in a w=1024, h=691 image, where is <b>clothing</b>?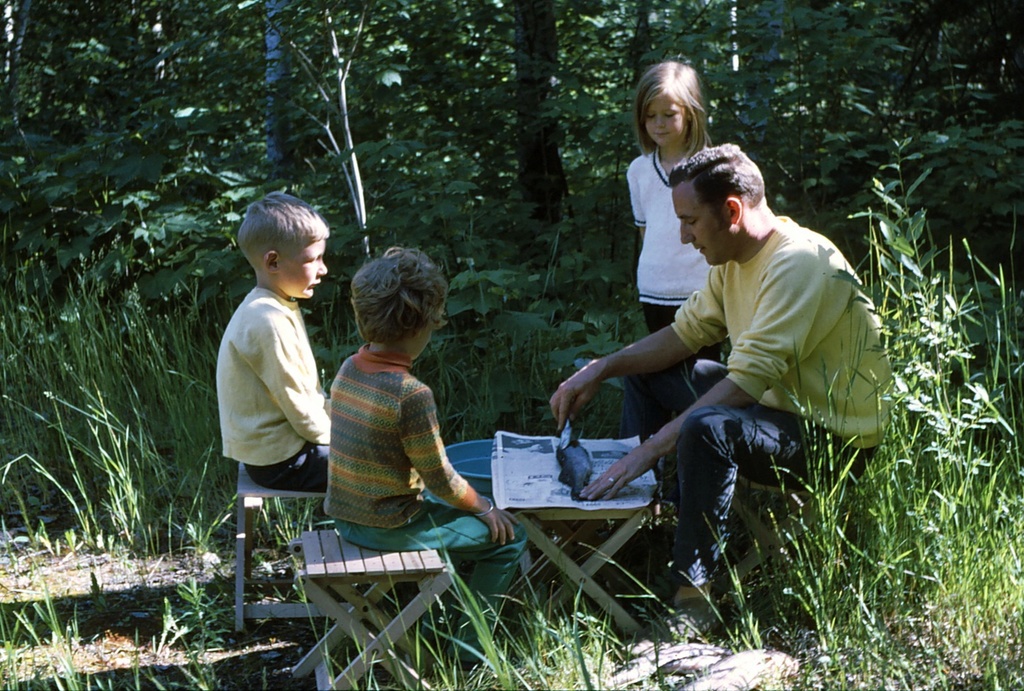
Rect(622, 220, 893, 581).
